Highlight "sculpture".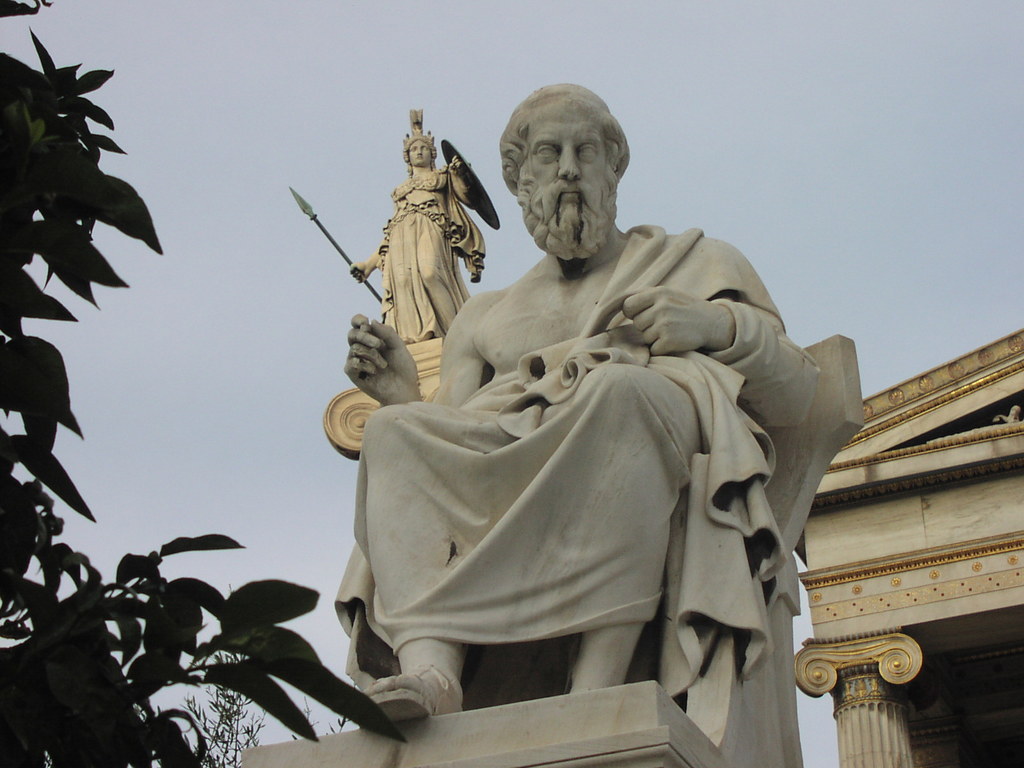
Highlighted region: [x1=294, y1=100, x2=854, y2=764].
